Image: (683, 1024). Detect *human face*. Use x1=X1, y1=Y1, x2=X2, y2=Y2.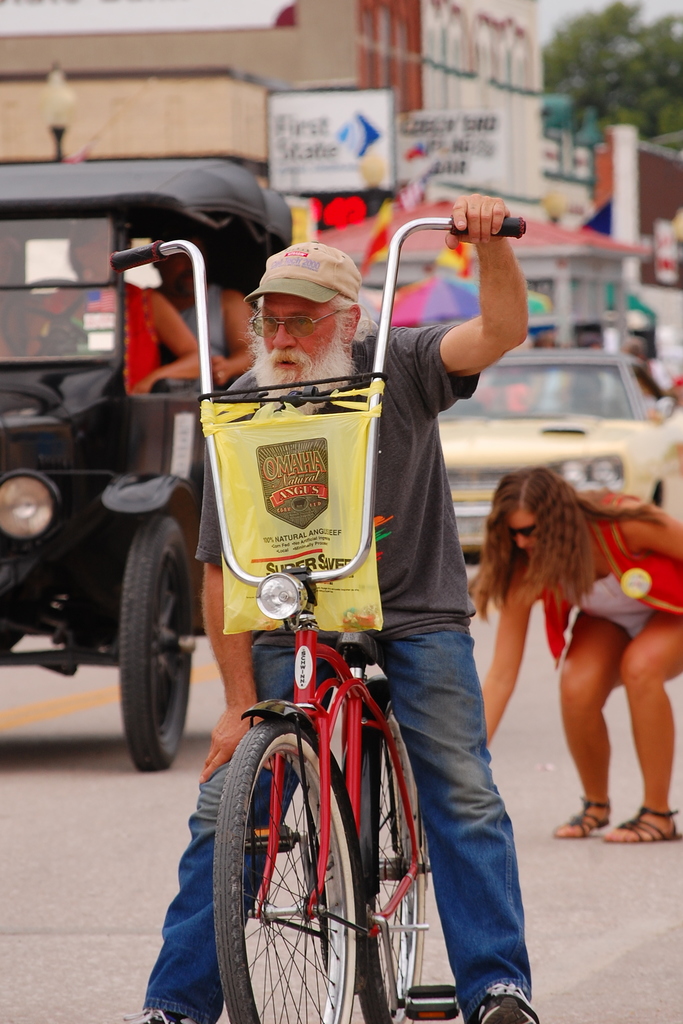
x1=264, y1=293, x2=339, y2=389.
